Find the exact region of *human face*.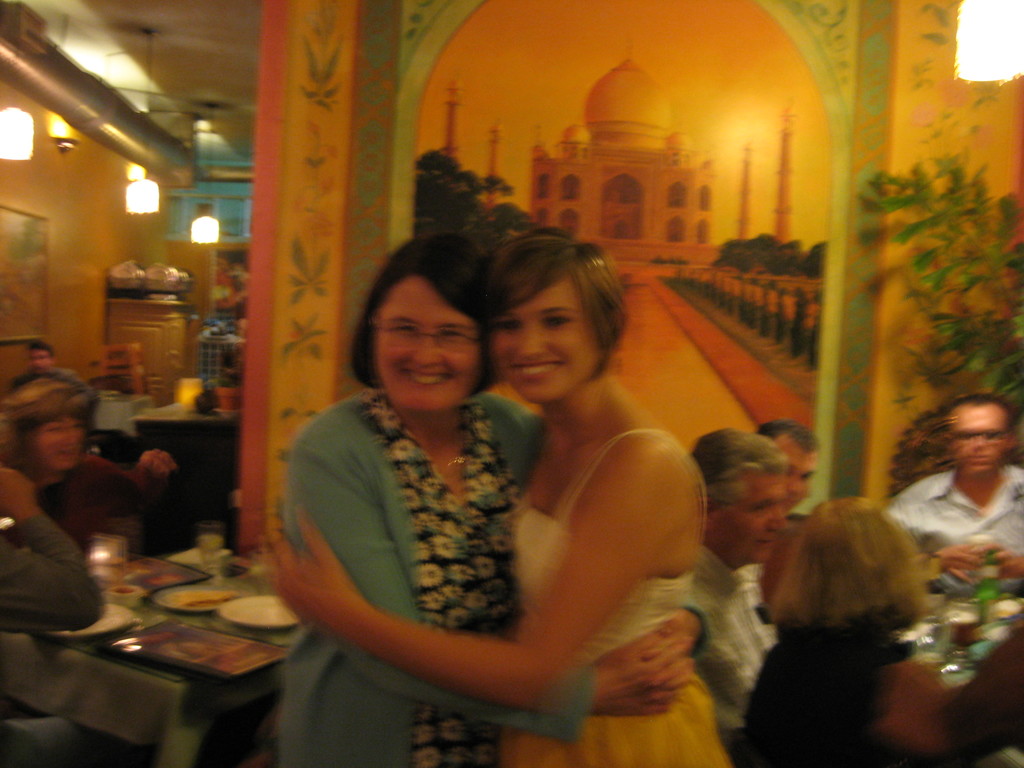
Exact region: bbox=[36, 410, 82, 472].
